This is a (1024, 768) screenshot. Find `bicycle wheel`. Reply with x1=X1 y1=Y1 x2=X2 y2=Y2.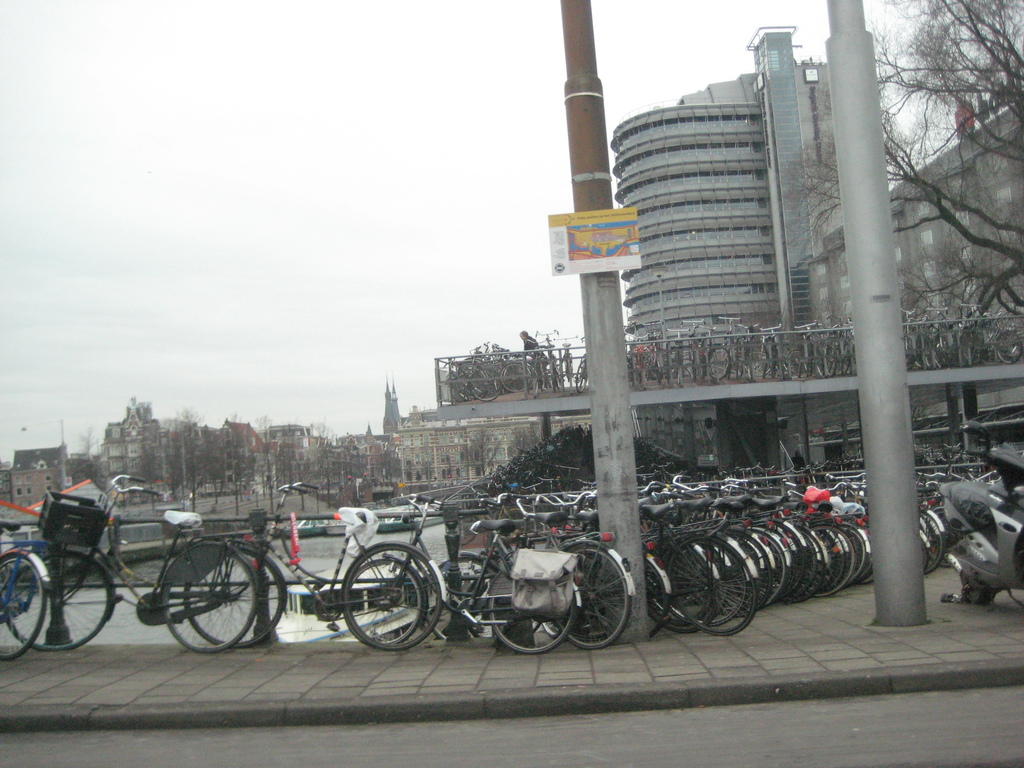
x1=1 y1=548 x2=118 y2=653.
